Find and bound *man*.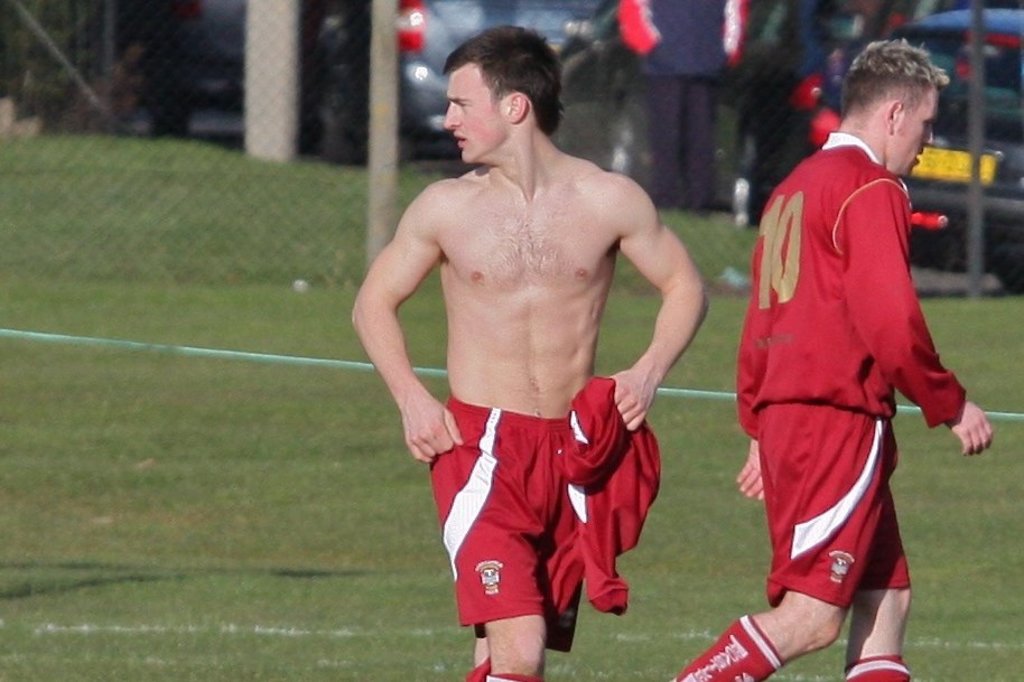
Bound: (left=366, top=40, right=711, bottom=673).
